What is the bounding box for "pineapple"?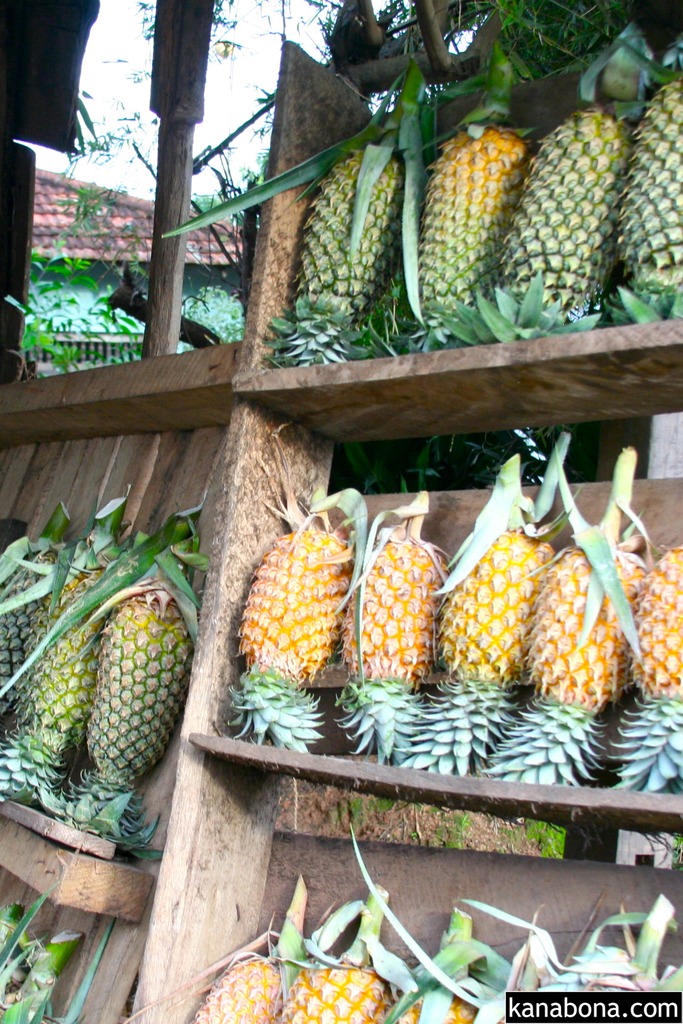
bbox(0, 490, 81, 707).
